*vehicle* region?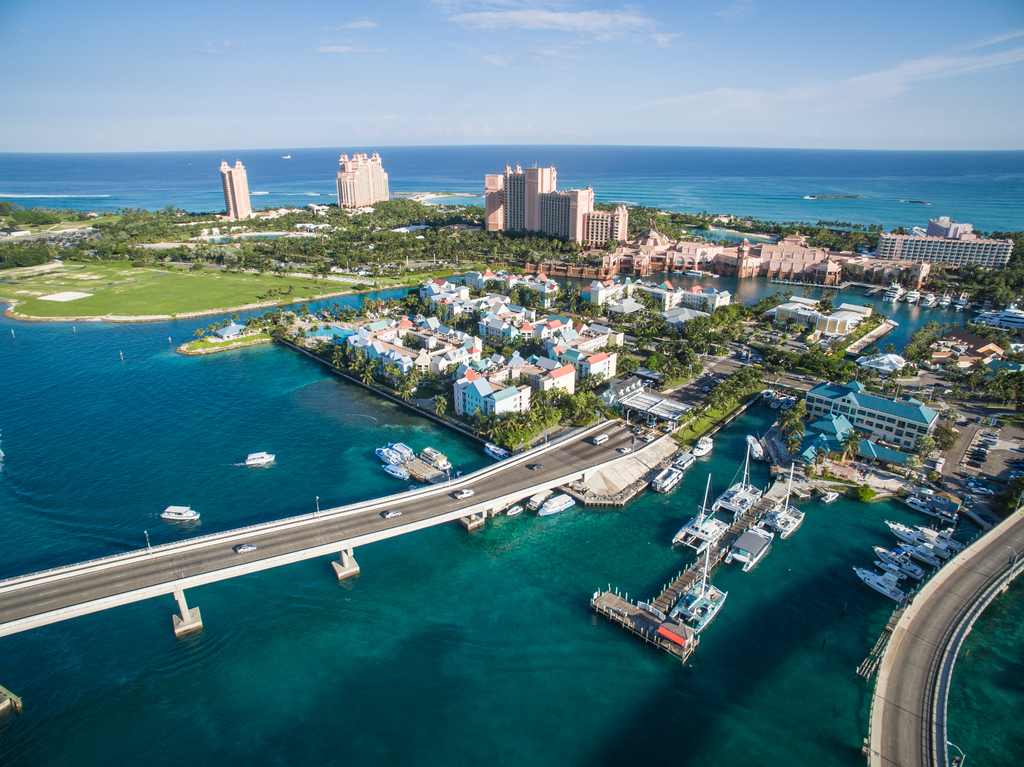
<region>713, 443, 762, 515</region>
